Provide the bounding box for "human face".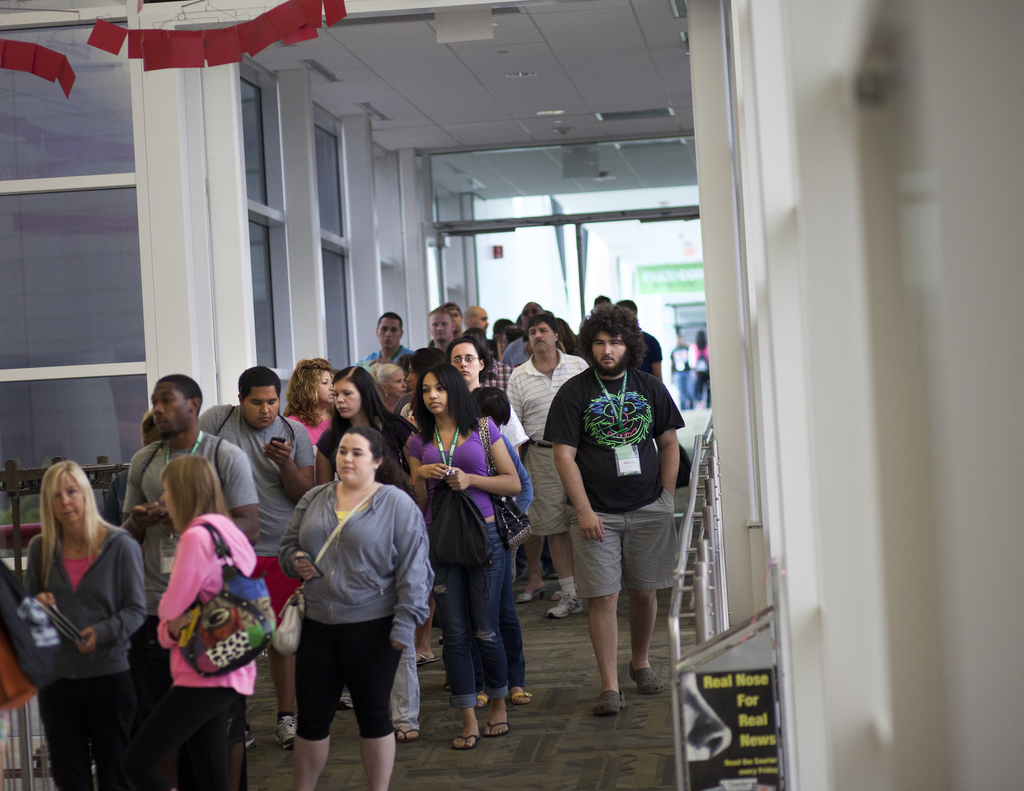
52:473:84:521.
